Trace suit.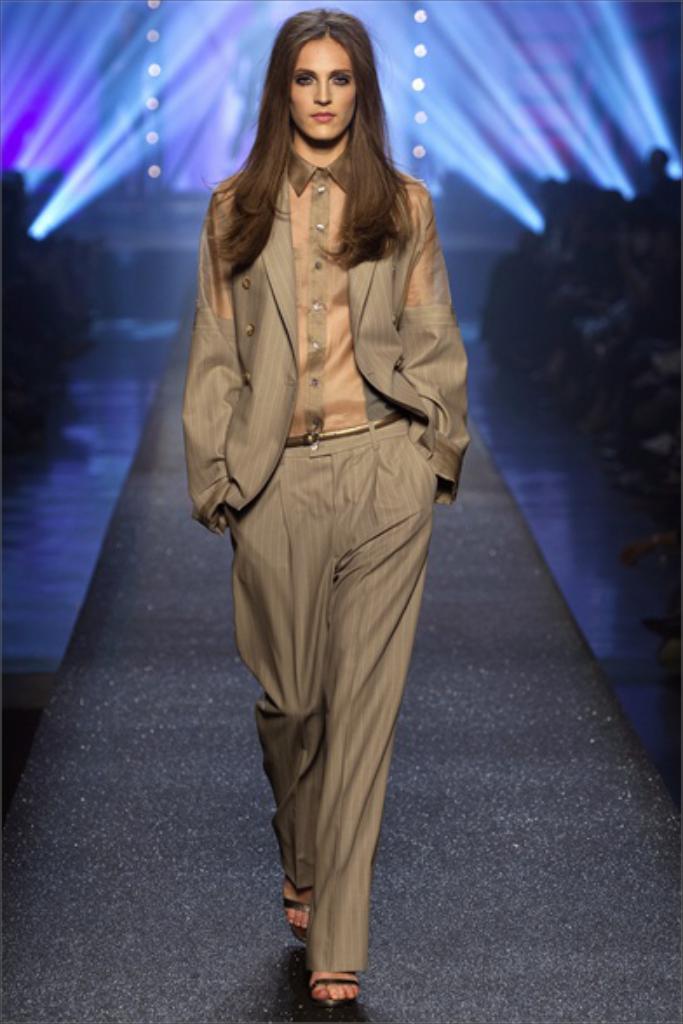
Traced to (164, 78, 470, 1010).
